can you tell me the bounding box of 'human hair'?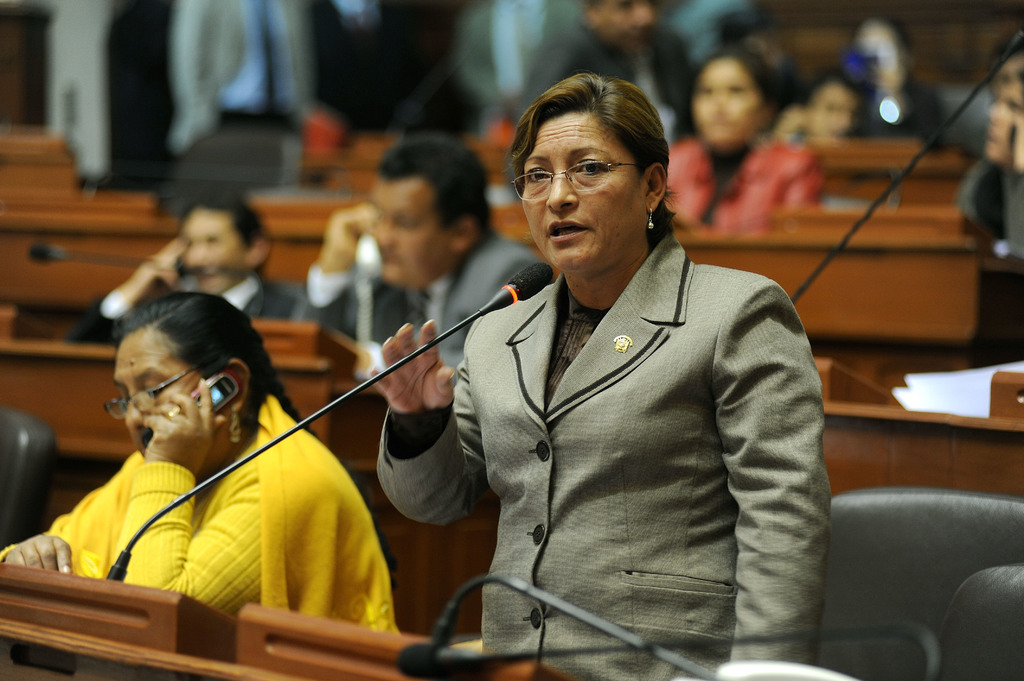
{"left": 797, "top": 63, "right": 869, "bottom": 104}.
